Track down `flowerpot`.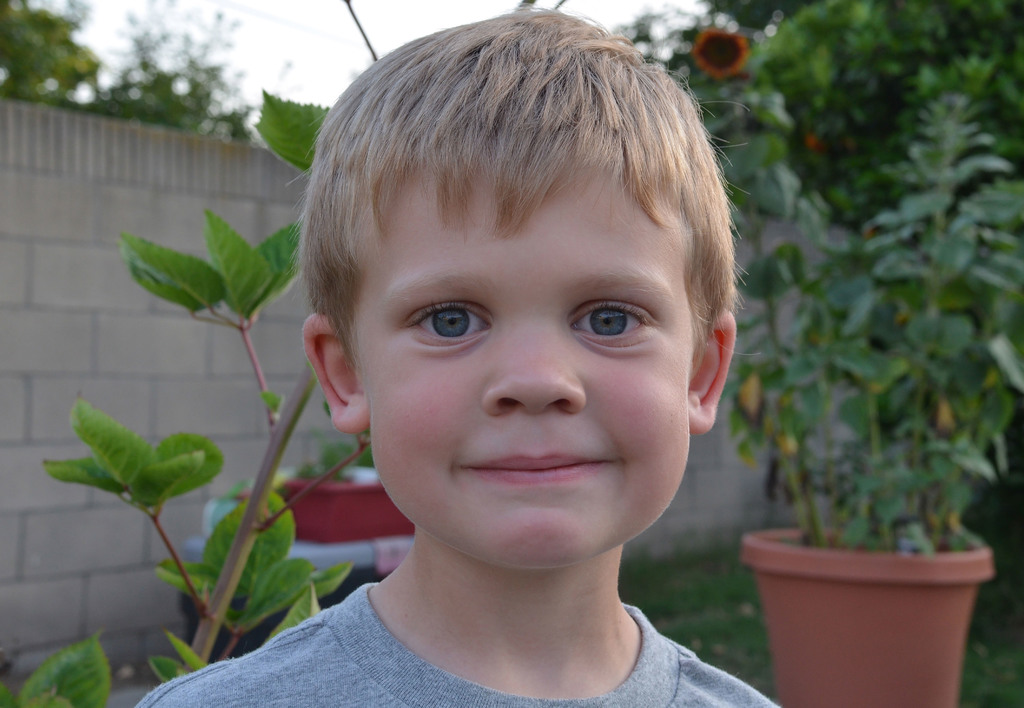
Tracked to [738,519,998,707].
